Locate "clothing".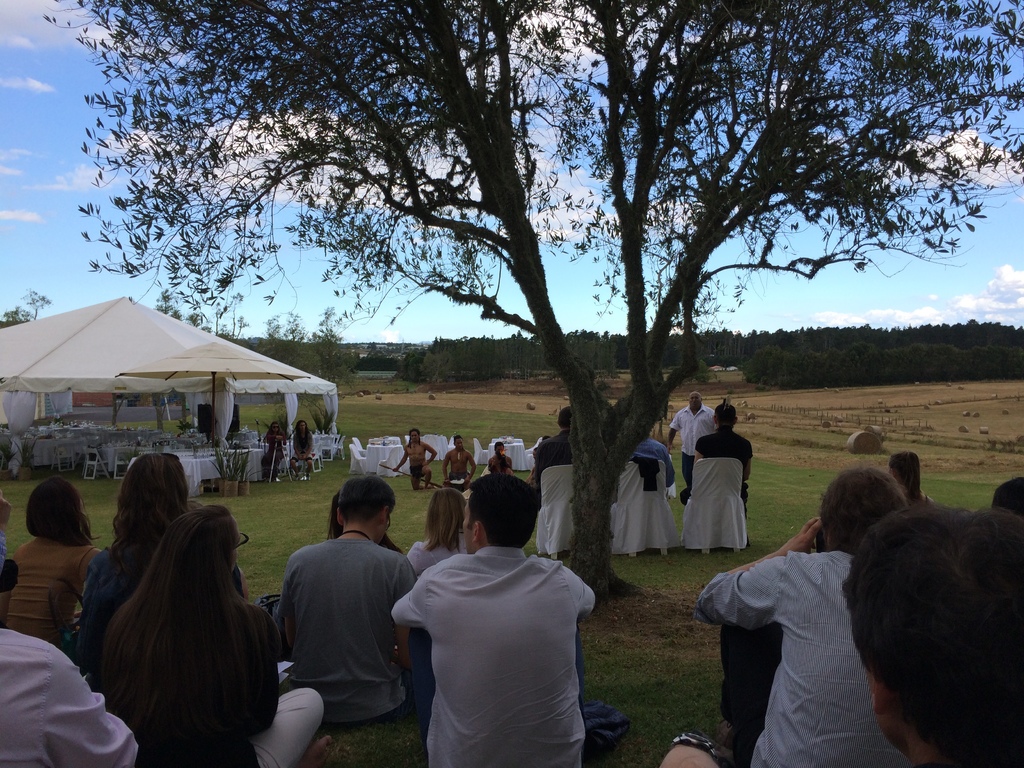
Bounding box: (408,462,423,478).
